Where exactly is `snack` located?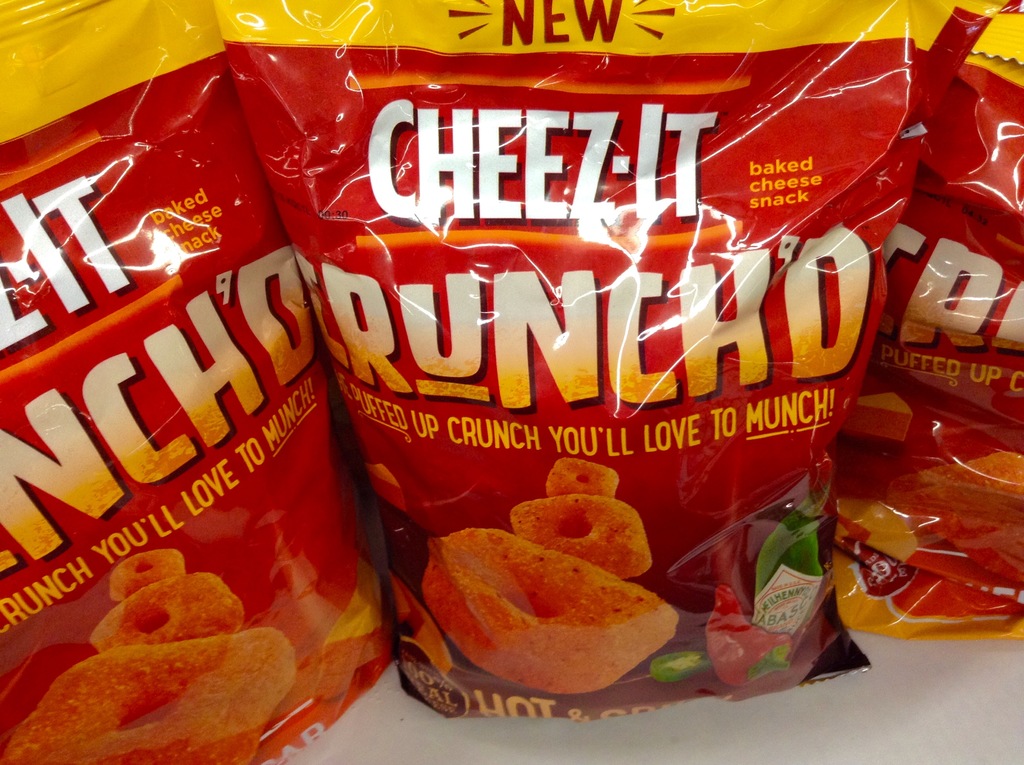
Its bounding box is [x1=549, y1=460, x2=620, y2=503].
